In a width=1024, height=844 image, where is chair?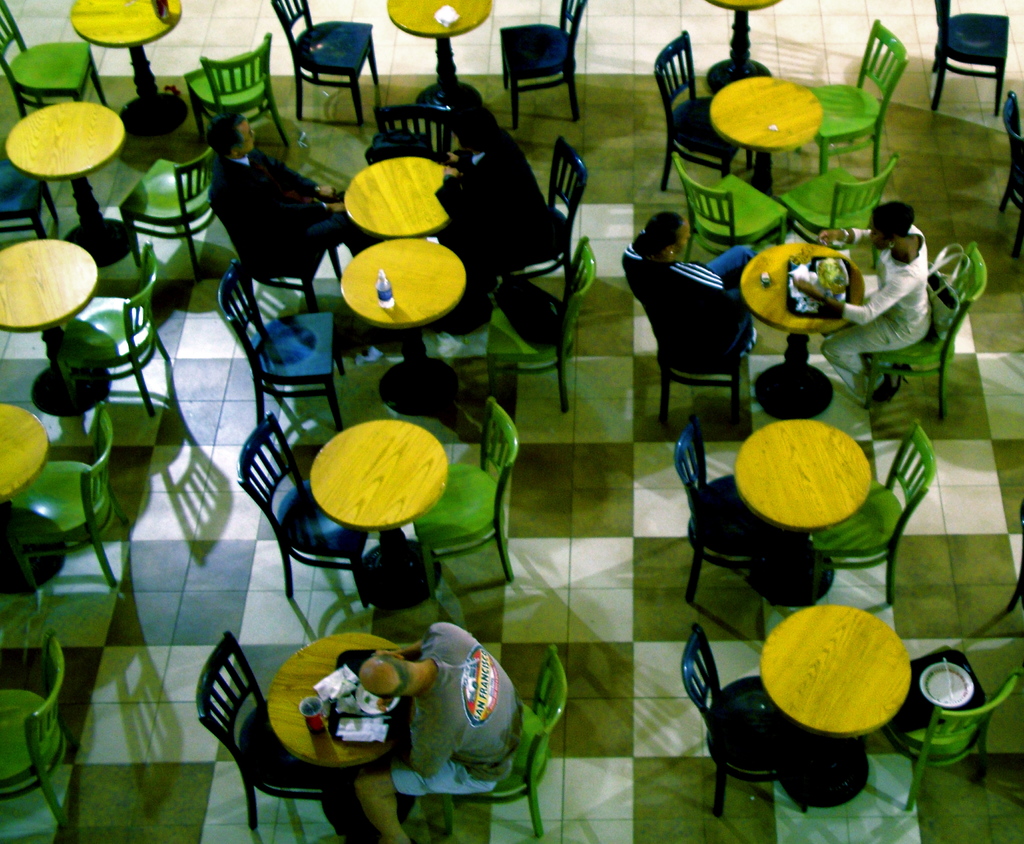
left=1009, top=509, right=1023, bottom=616.
